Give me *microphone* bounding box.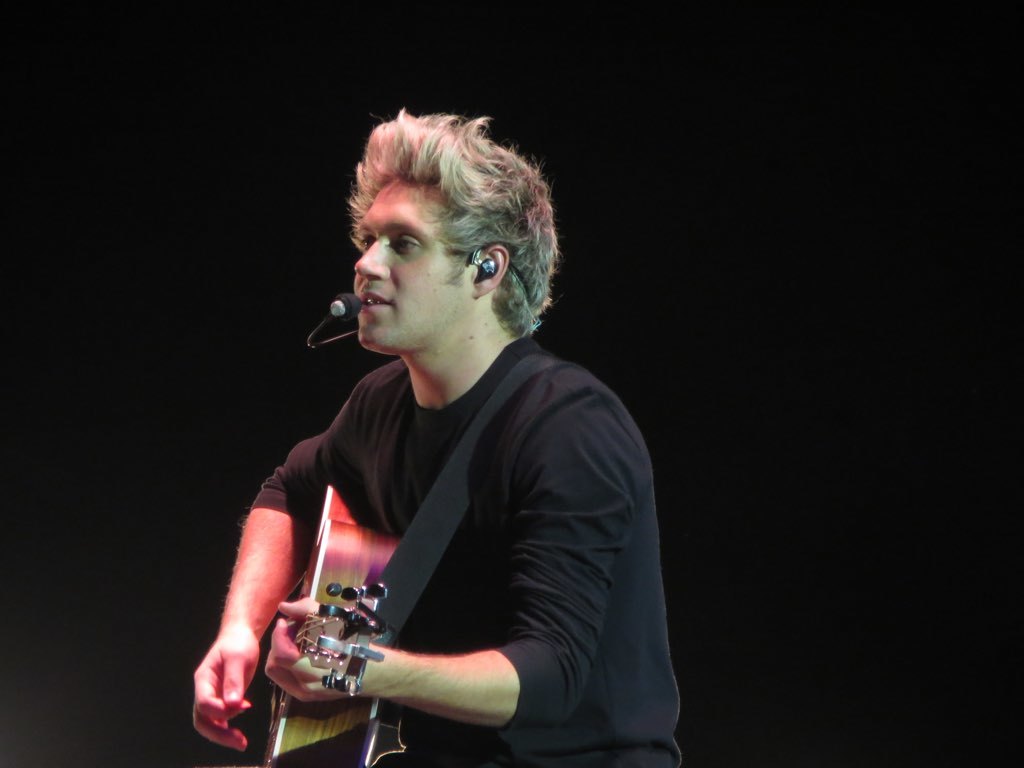
BBox(330, 293, 361, 318).
